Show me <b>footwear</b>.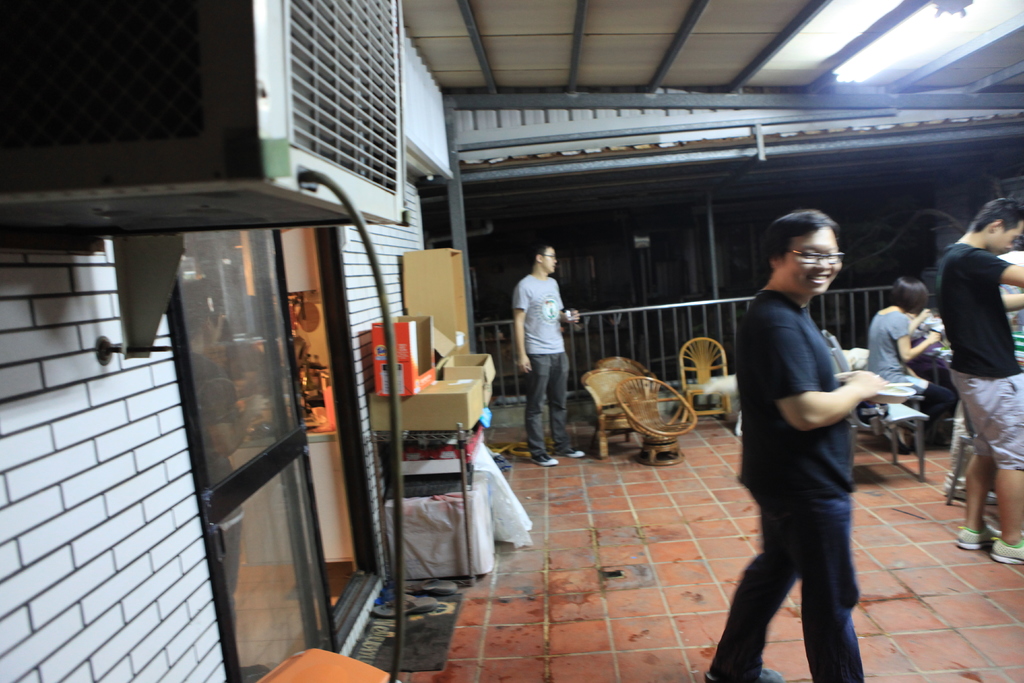
<b>footwear</b> is here: (x1=563, y1=450, x2=589, y2=463).
